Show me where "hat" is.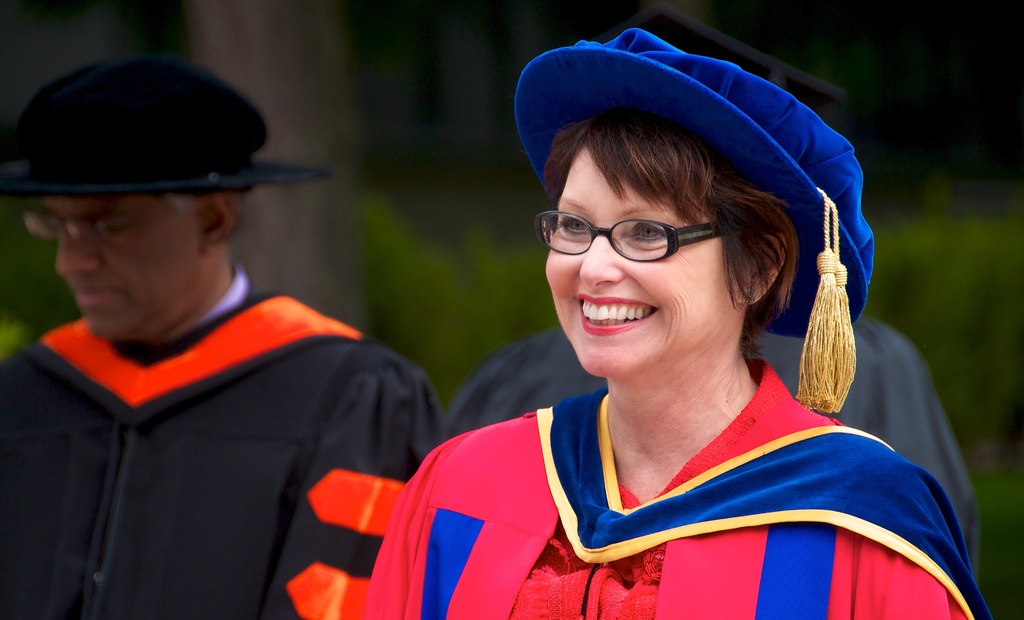
"hat" is at box=[0, 55, 328, 195].
